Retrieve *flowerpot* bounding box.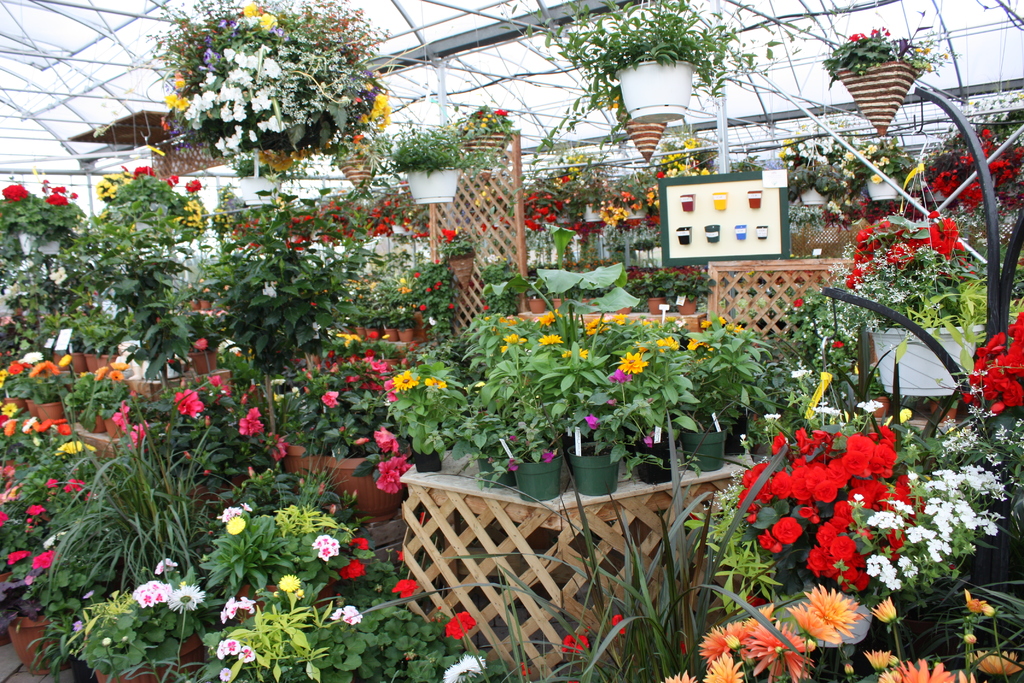
Bounding box: 606/102/666/160.
